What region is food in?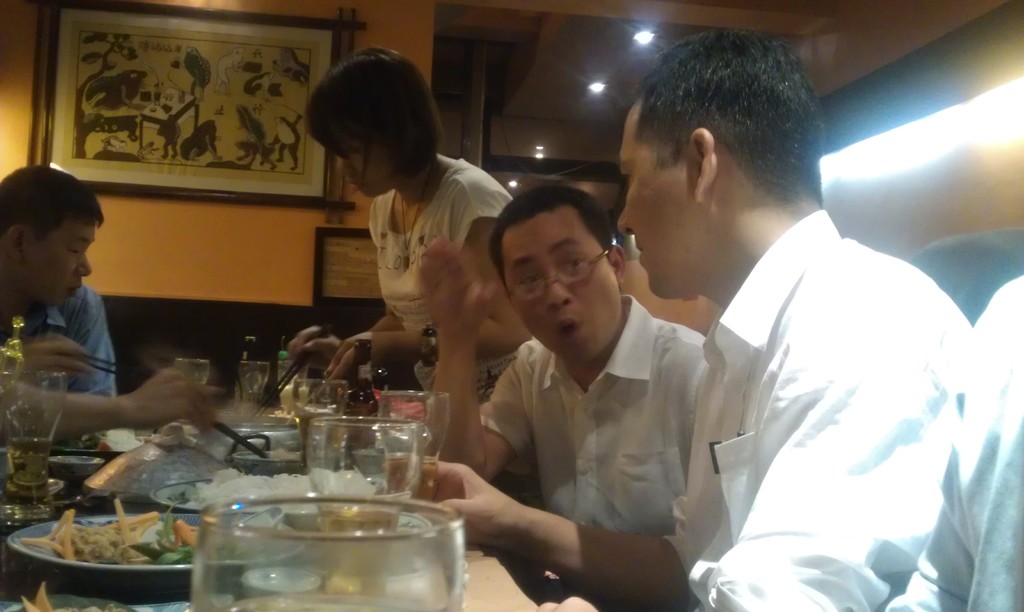
bbox(18, 579, 52, 611).
